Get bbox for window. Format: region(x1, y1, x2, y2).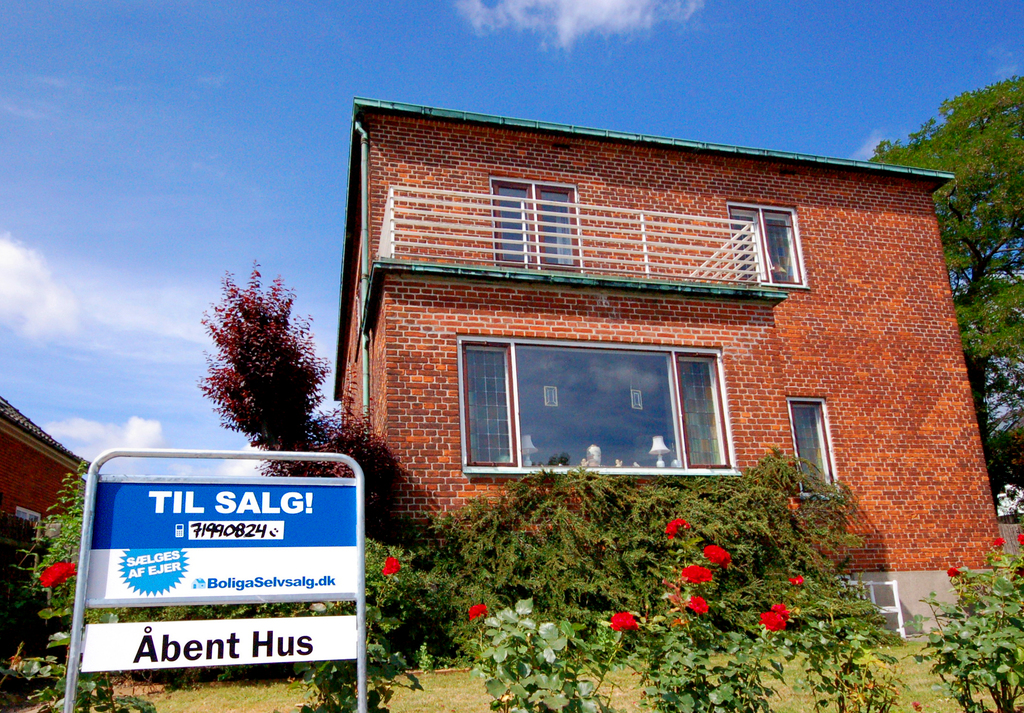
region(785, 393, 842, 501).
